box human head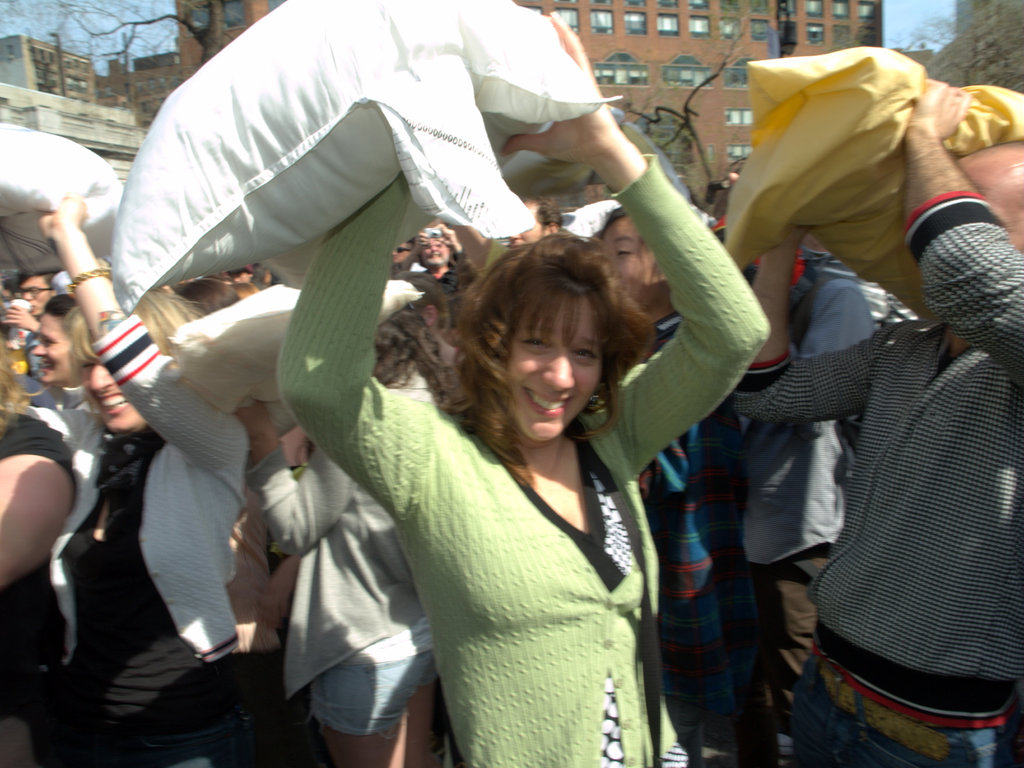
BBox(66, 288, 202, 431)
